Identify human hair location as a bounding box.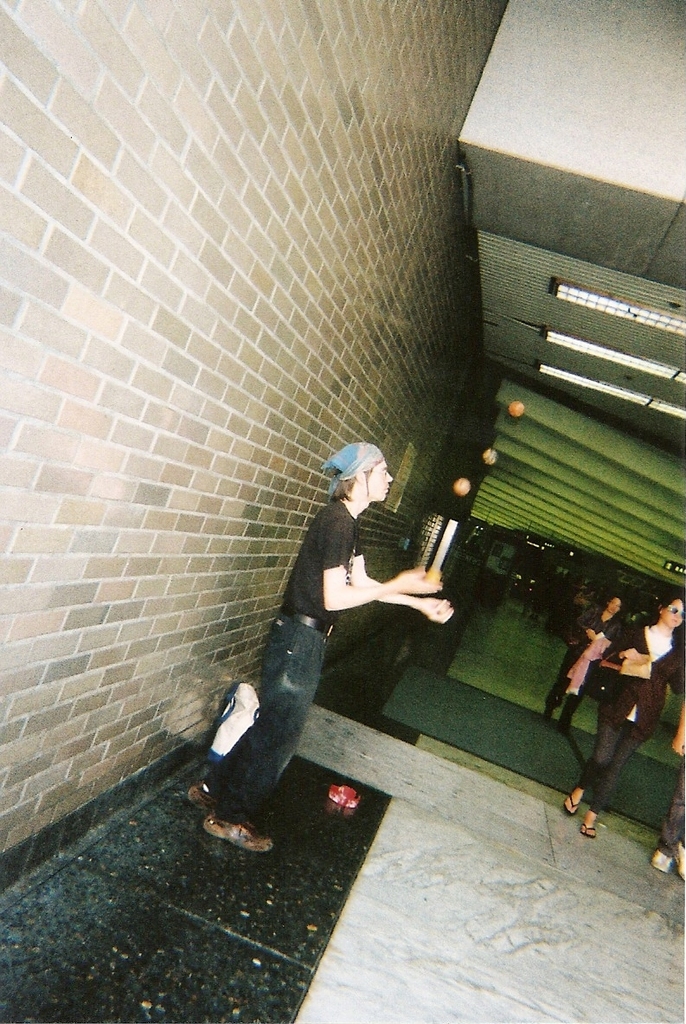
646 592 685 641.
